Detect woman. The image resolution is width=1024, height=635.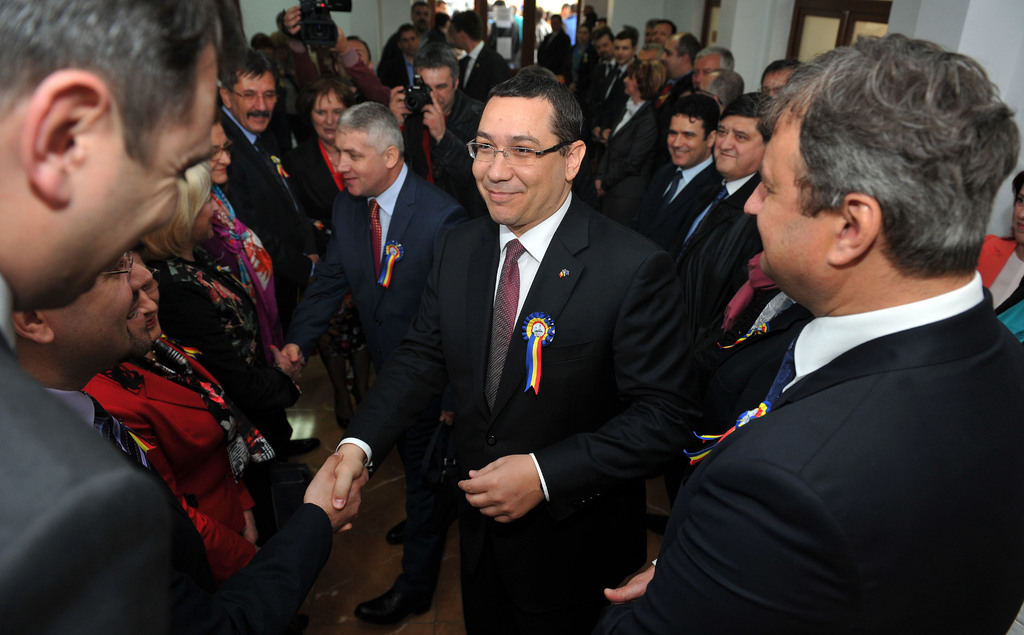
(545, 16, 571, 78).
